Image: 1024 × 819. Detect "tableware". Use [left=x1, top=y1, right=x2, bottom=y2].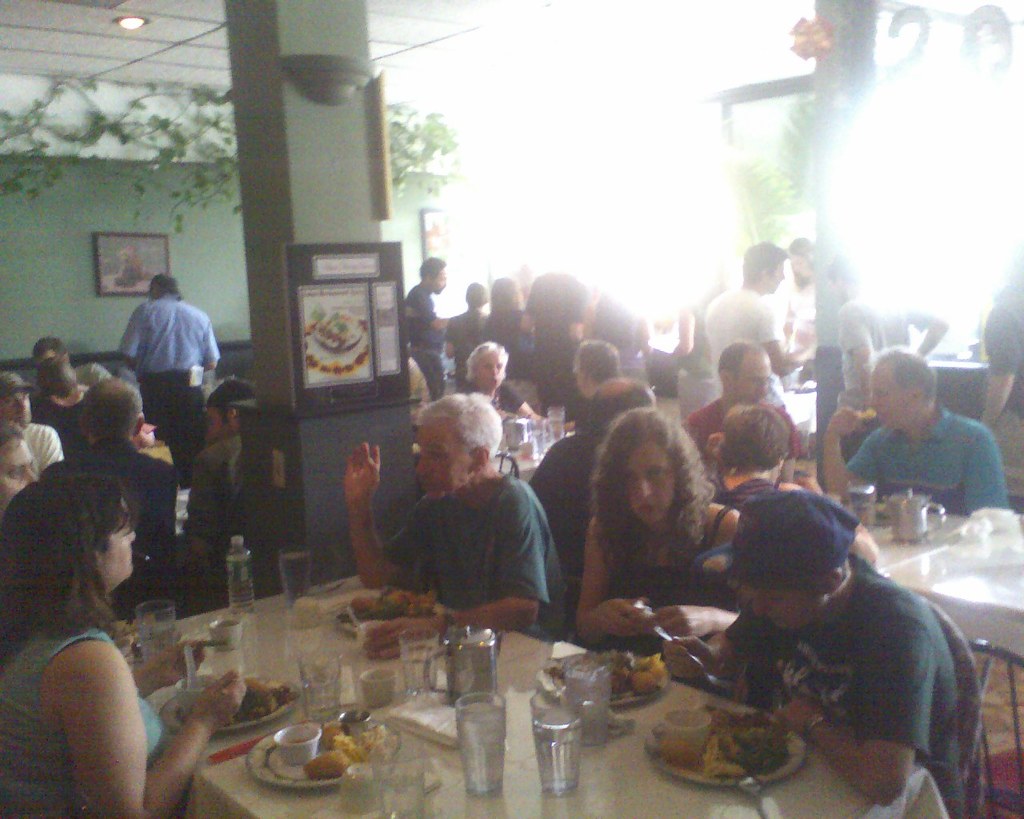
[left=139, top=601, right=176, bottom=667].
